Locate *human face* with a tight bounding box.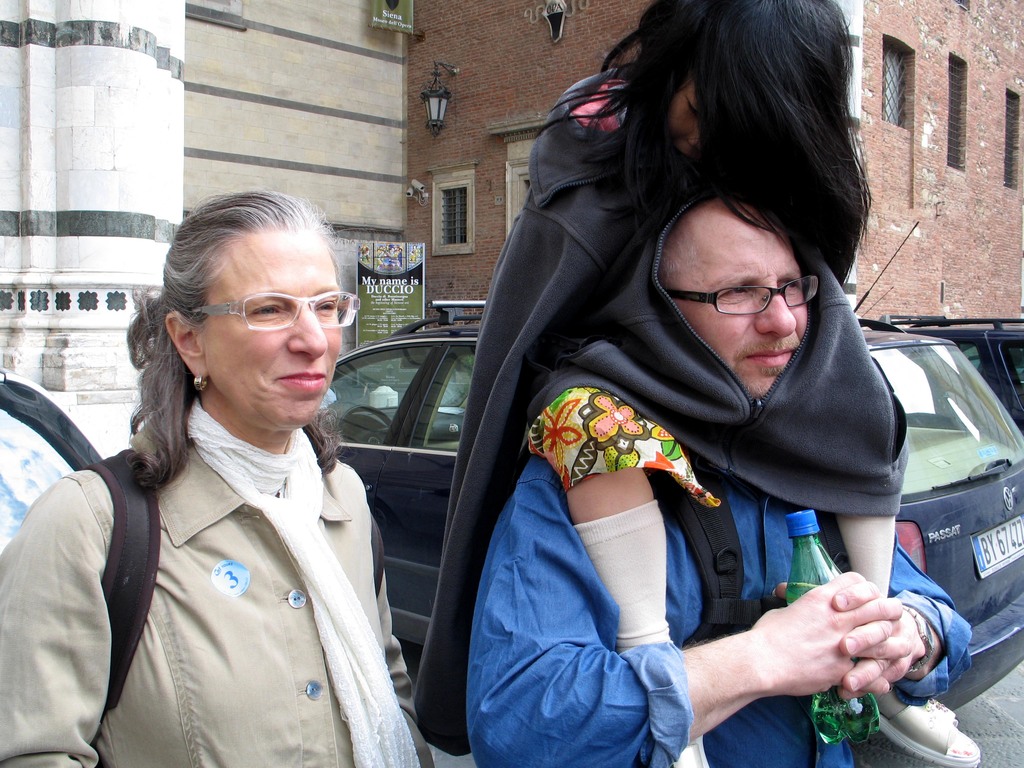
<bbox>669, 72, 719, 170</bbox>.
